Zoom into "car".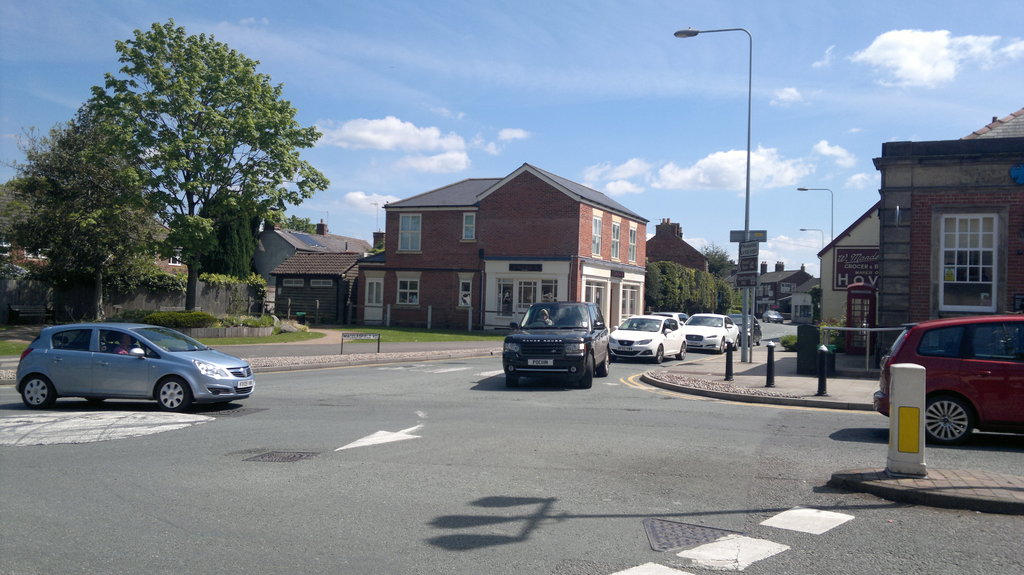
Zoom target: bbox=(611, 311, 685, 359).
